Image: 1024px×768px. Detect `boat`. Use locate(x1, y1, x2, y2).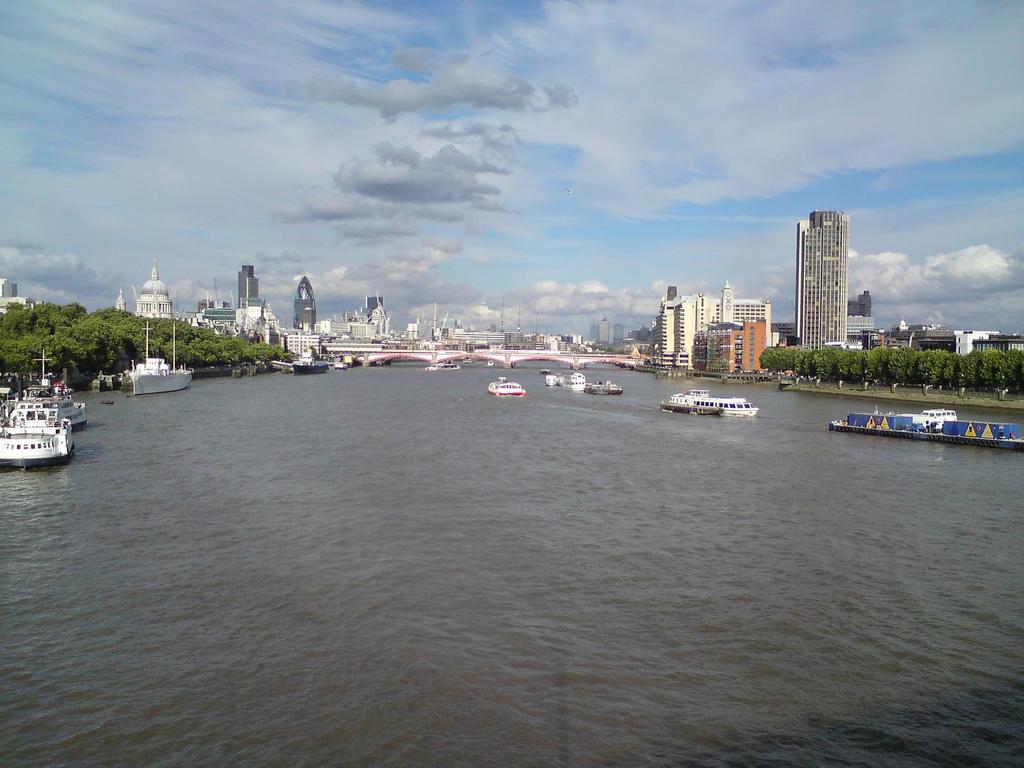
locate(333, 355, 350, 372).
